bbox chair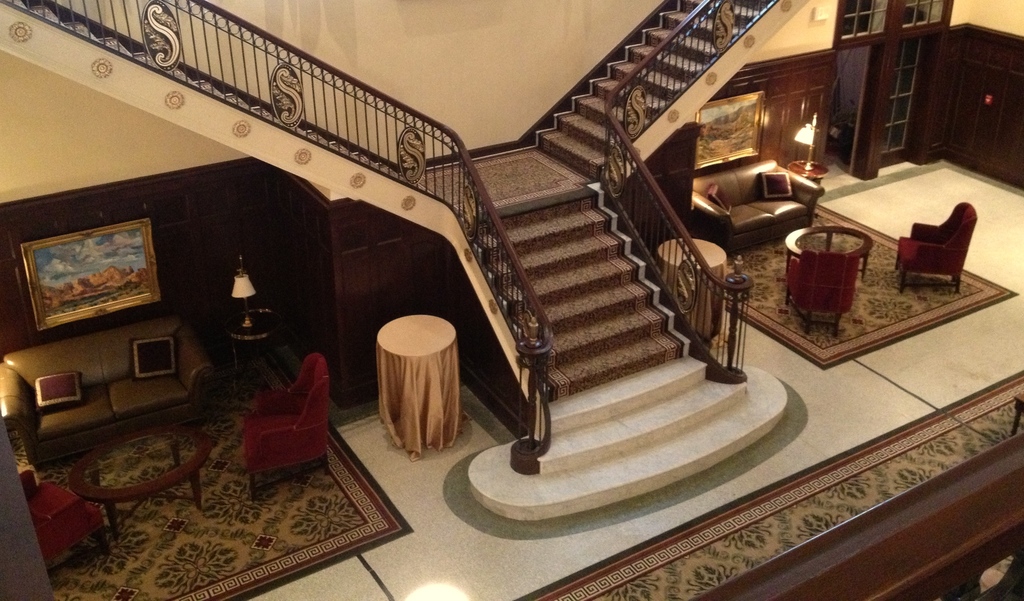
x1=895, y1=200, x2=977, y2=292
